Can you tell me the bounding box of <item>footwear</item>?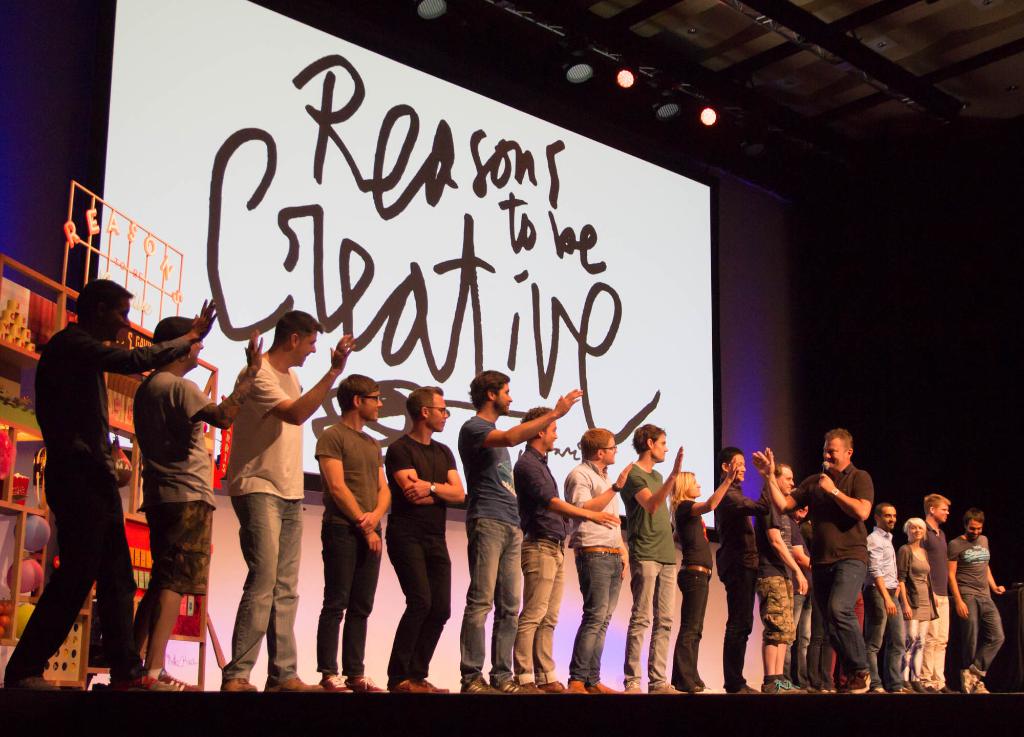
(548,681,579,693).
